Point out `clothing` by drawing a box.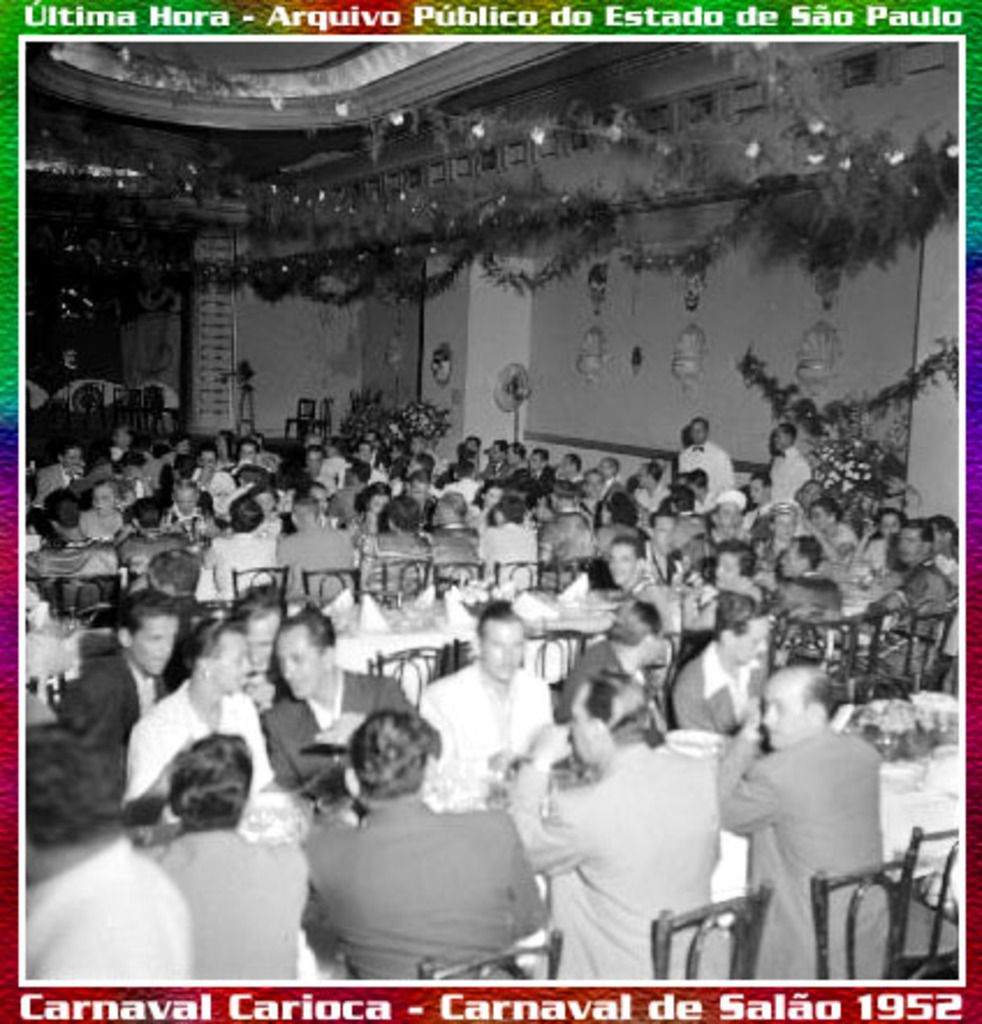
l=607, t=477, r=648, b=500.
